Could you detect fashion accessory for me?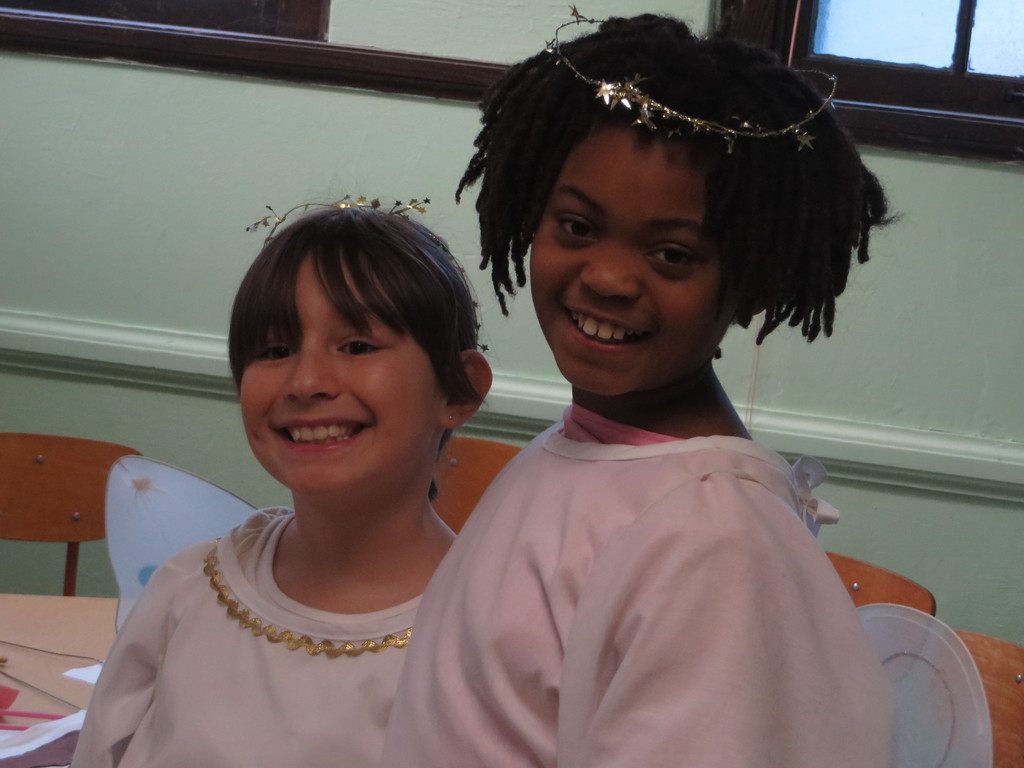
Detection result: left=246, top=189, right=489, bottom=352.
